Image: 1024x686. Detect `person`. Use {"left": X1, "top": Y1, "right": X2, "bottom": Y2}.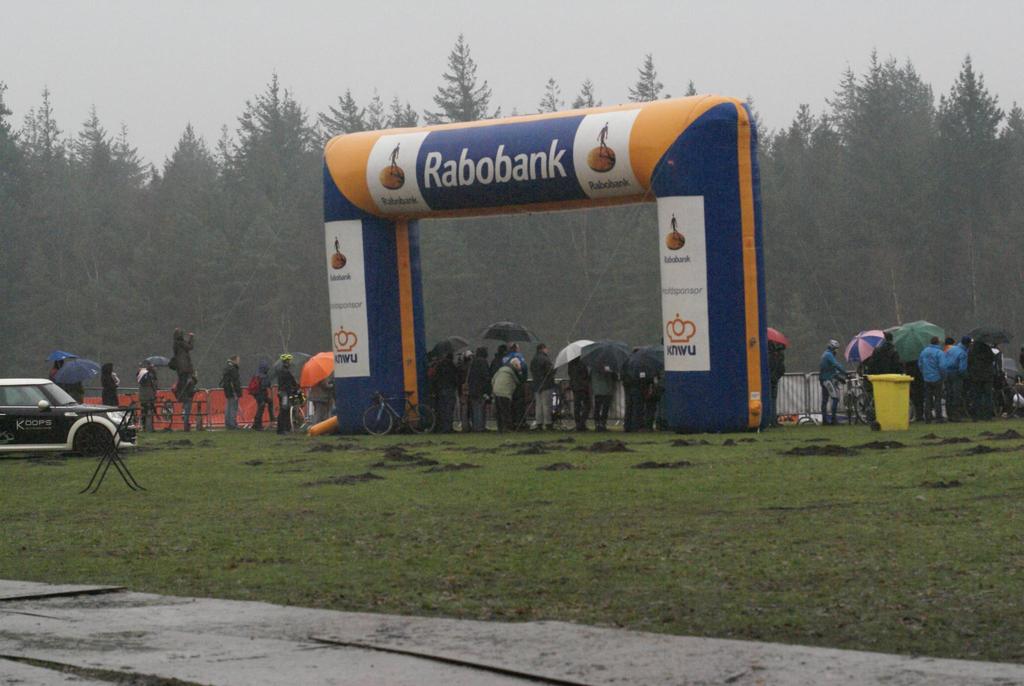
{"left": 591, "top": 361, "right": 614, "bottom": 427}.
